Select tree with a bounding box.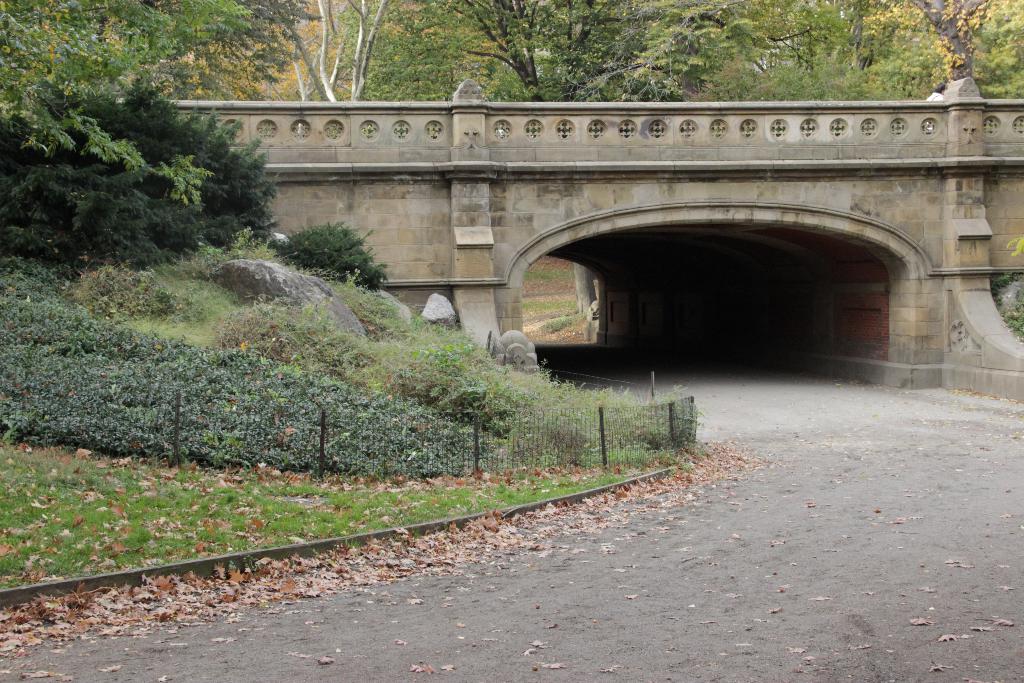
l=229, t=0, r=393, b=120.
